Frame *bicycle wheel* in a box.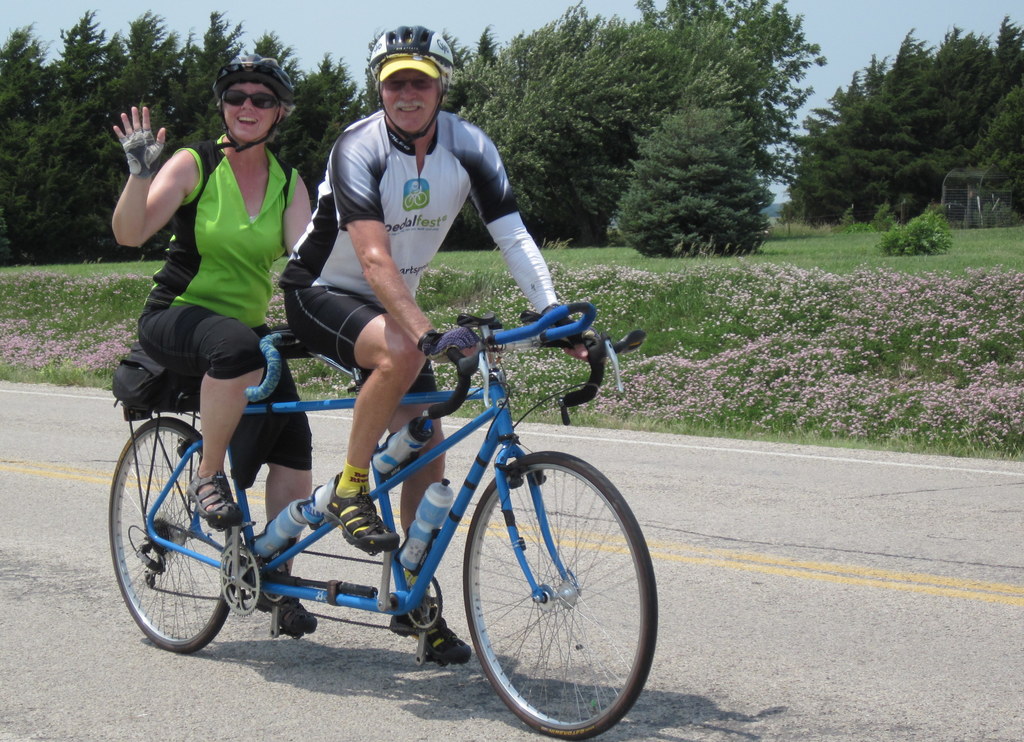
Rect(435, 444, 650, 741).
